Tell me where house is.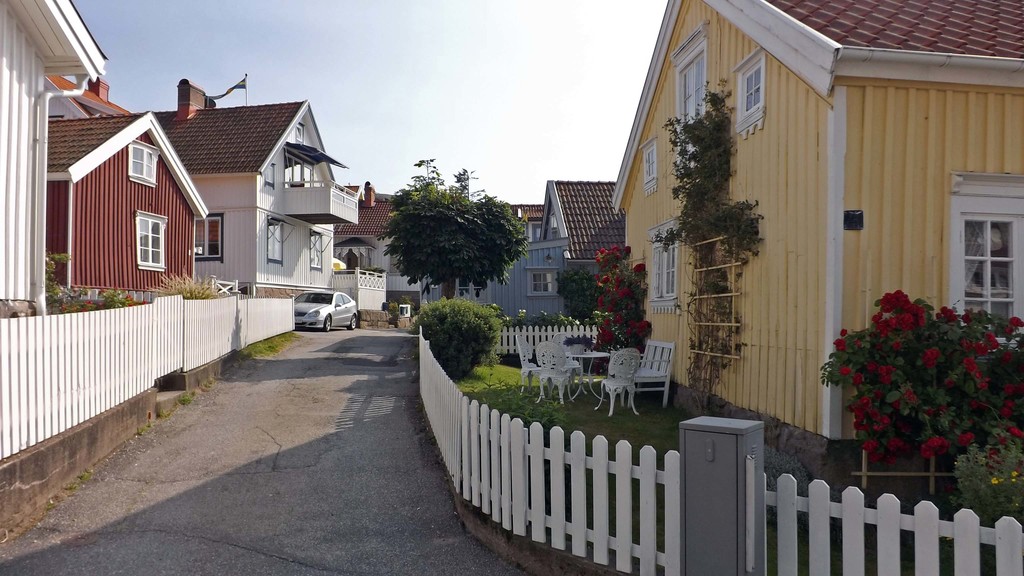
house is at [x1=0, y1=0, x2=101, y2=319].
